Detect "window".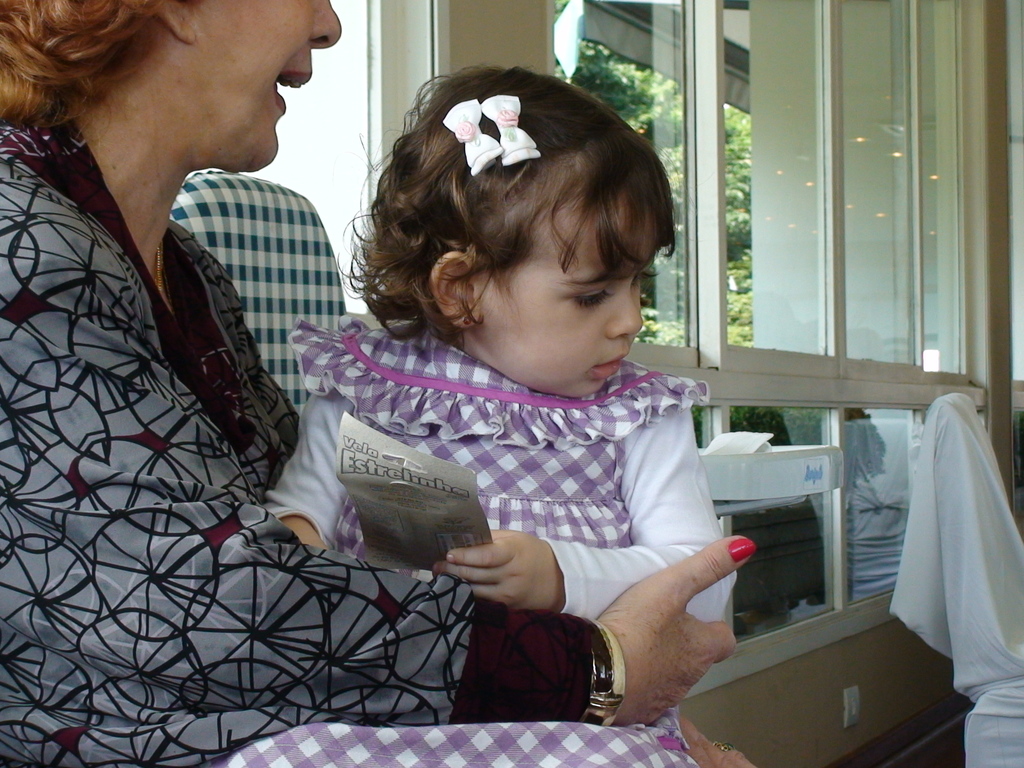
Detected at crop(664, 0, 966, 435).
